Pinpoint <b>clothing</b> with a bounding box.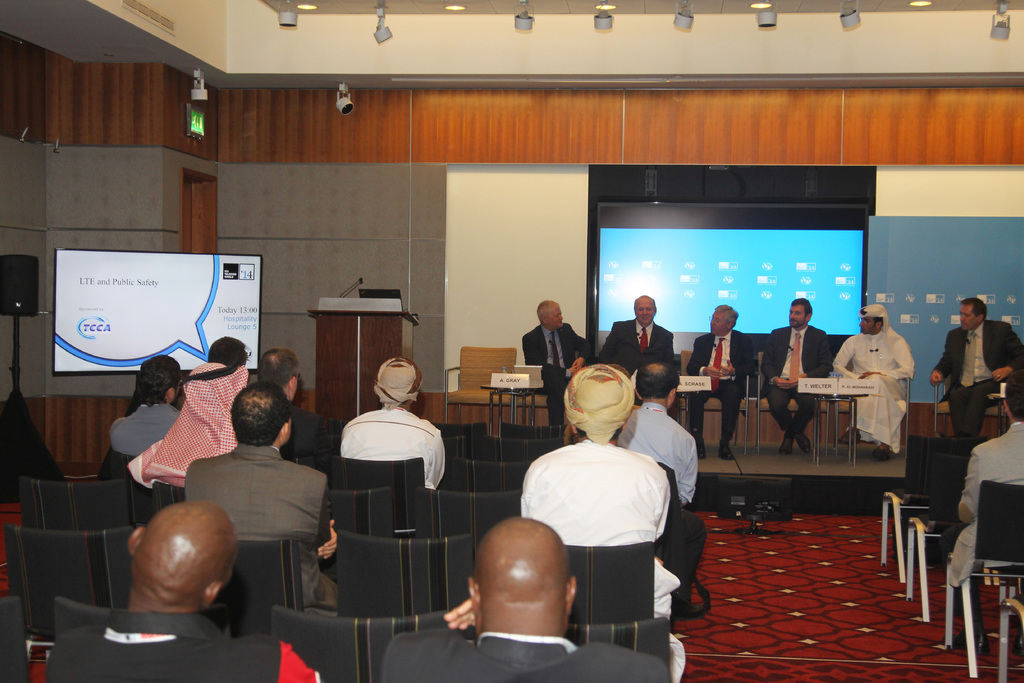
bbox(594, 314, 673, 385).
